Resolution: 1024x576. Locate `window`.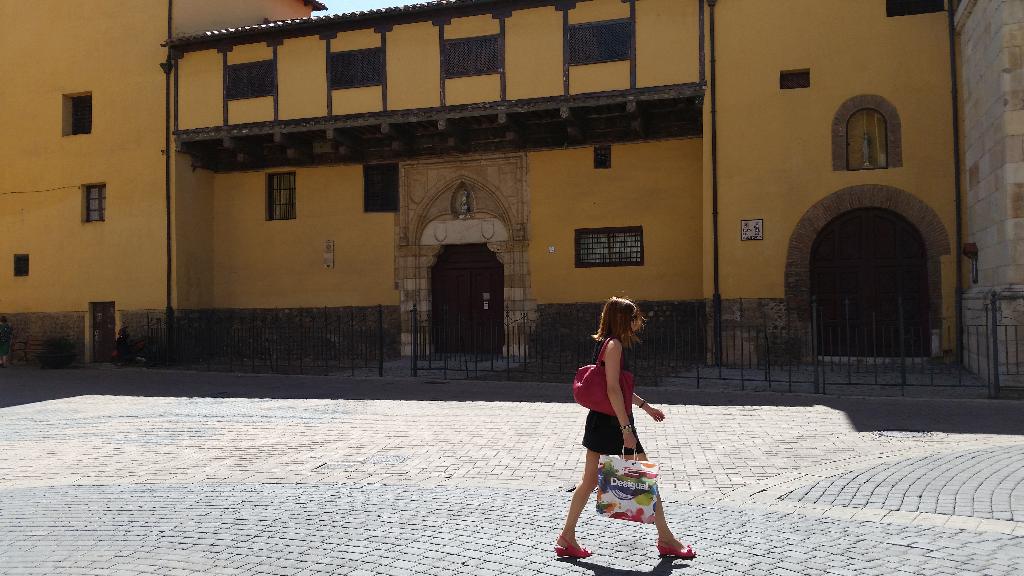
detection(440, 31, 502, 84).
